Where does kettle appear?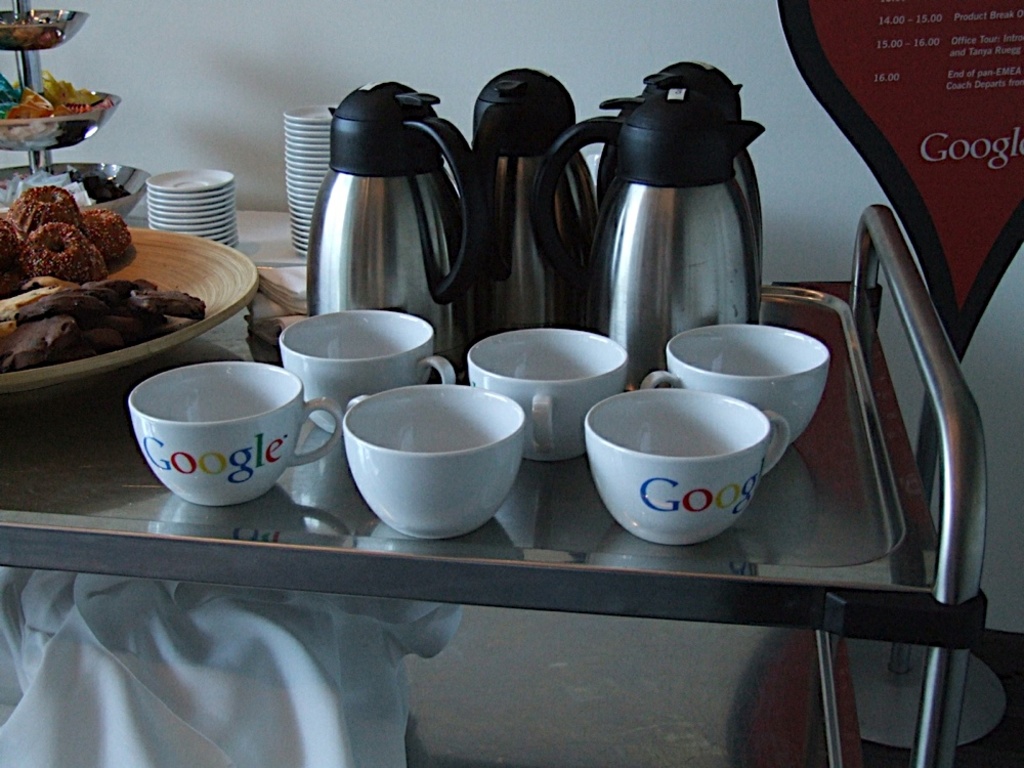
Appears at {"x1": 596, "y1": 60, "x2": 760, "y2": 240}.
